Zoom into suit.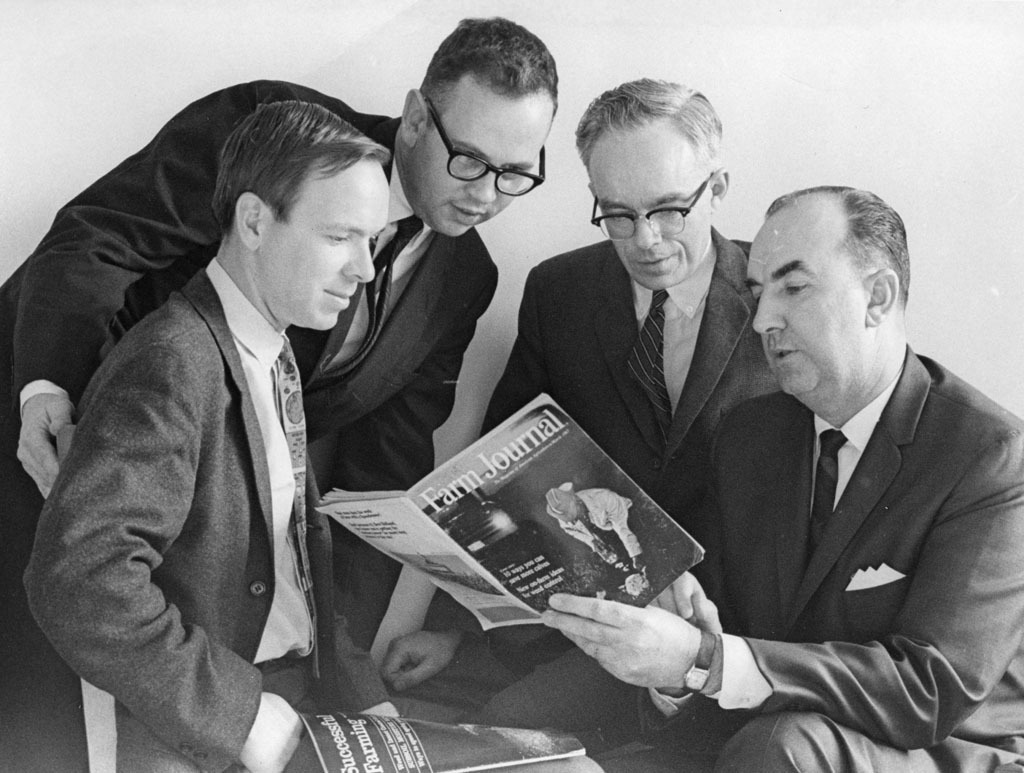
Zoom target: 23 270 607 772.
